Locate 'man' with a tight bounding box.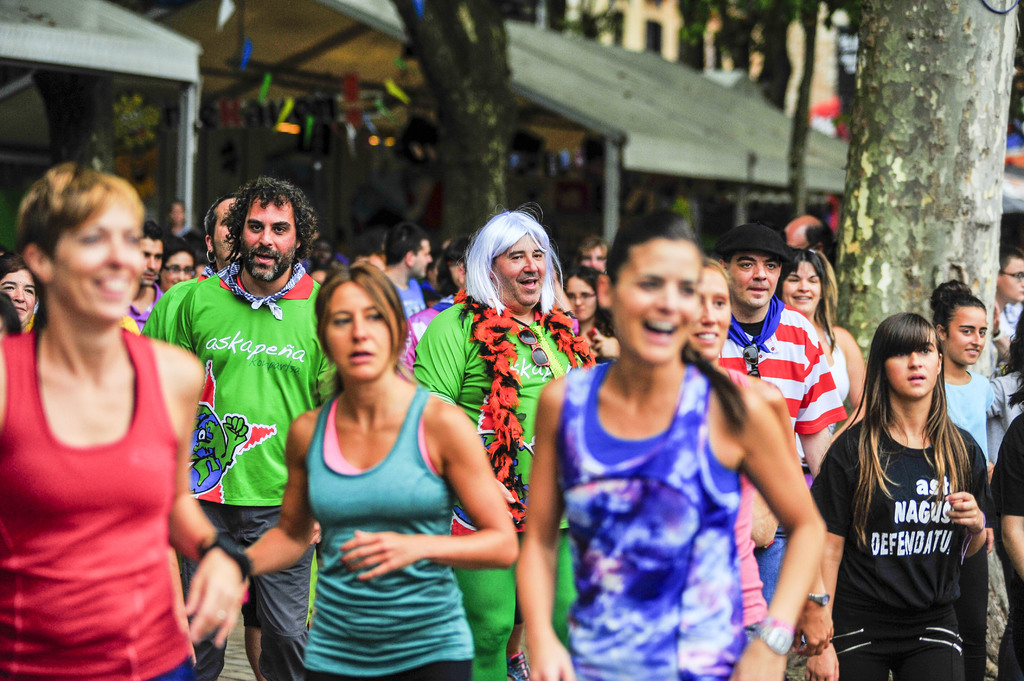
box(700, 223, 846, 607).
